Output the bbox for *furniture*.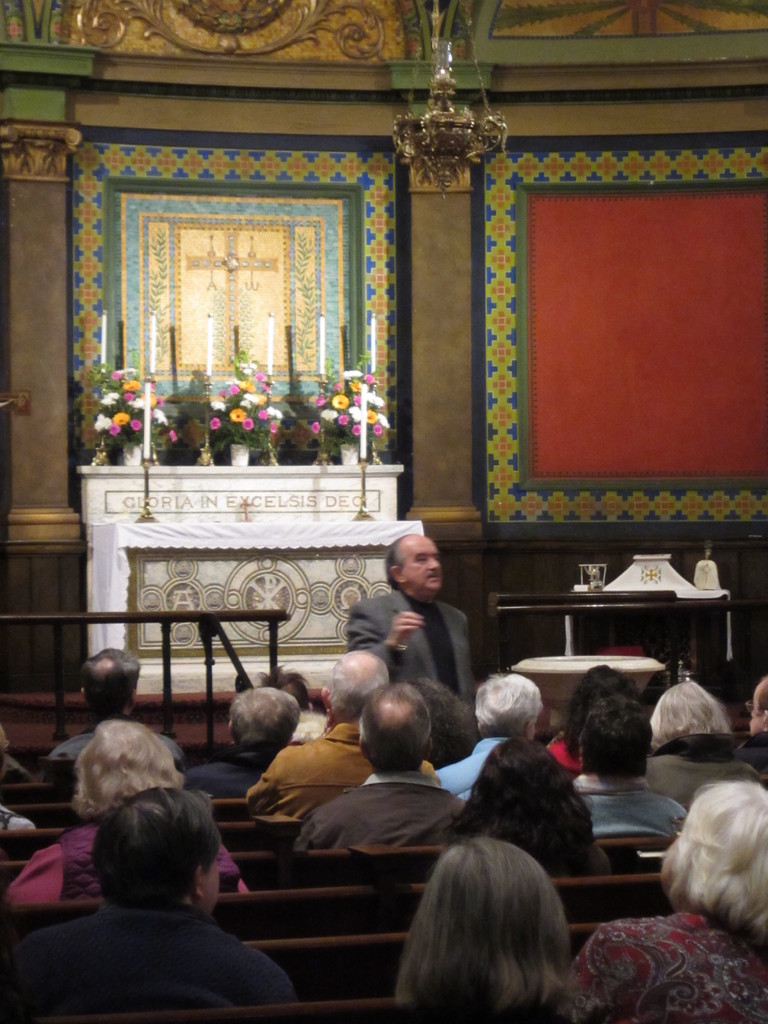
x1=0 y1=685 x2=767 y2=1023.
